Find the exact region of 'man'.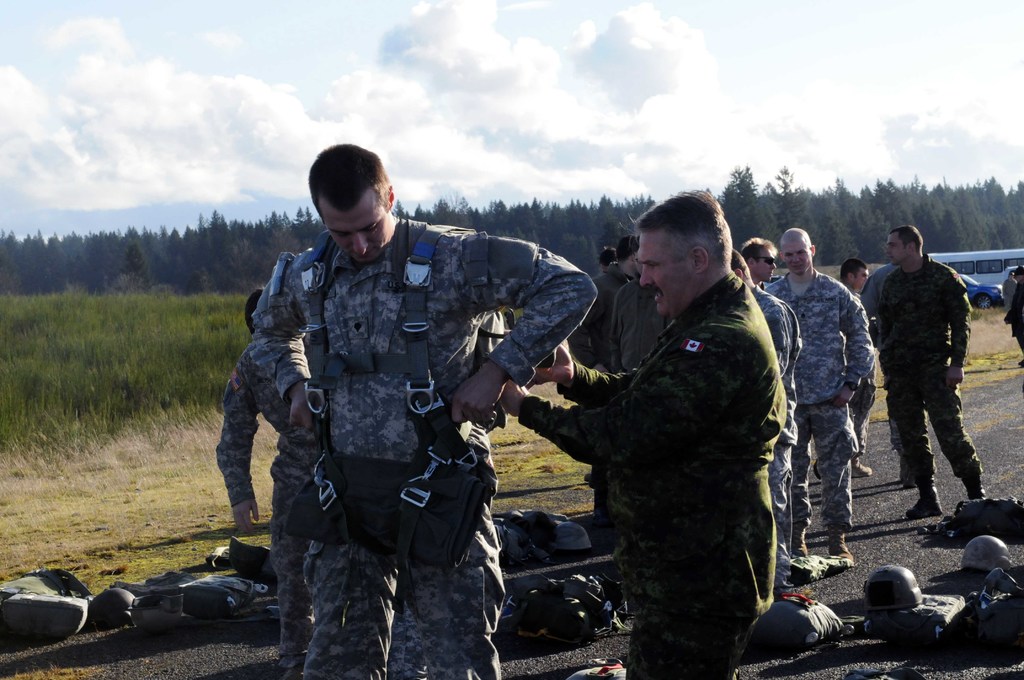
Exact region: [x1=212, y1=291, x2=325, y2=658].
